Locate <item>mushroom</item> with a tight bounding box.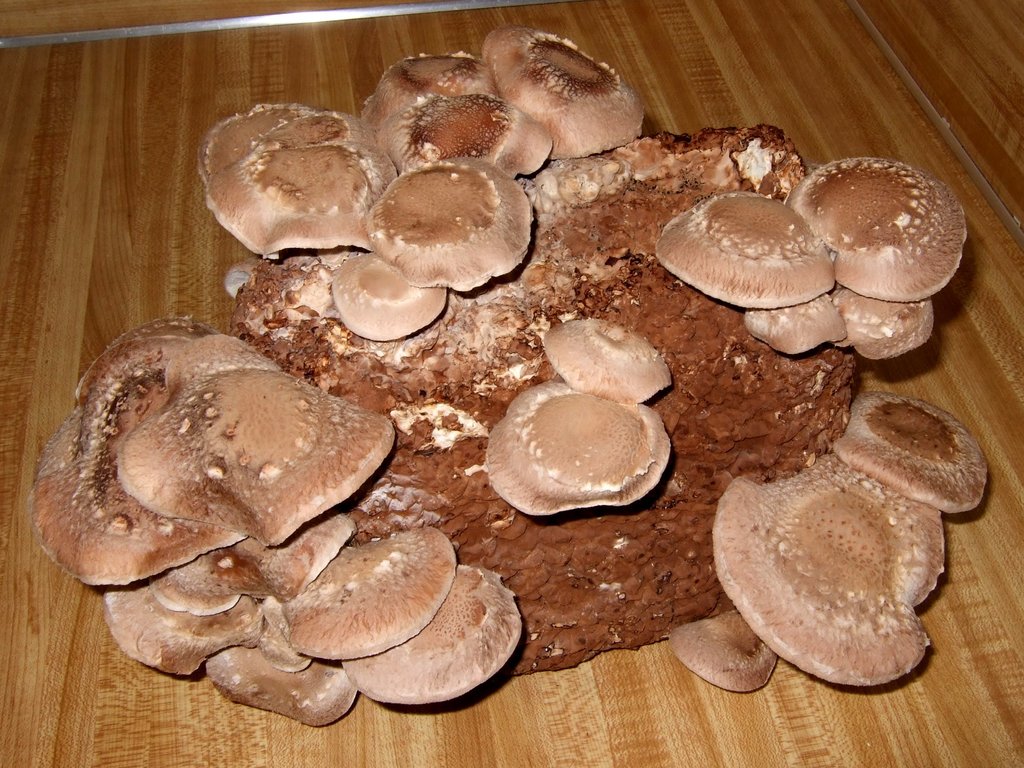
l=834, t=404, r=979, b=516.
